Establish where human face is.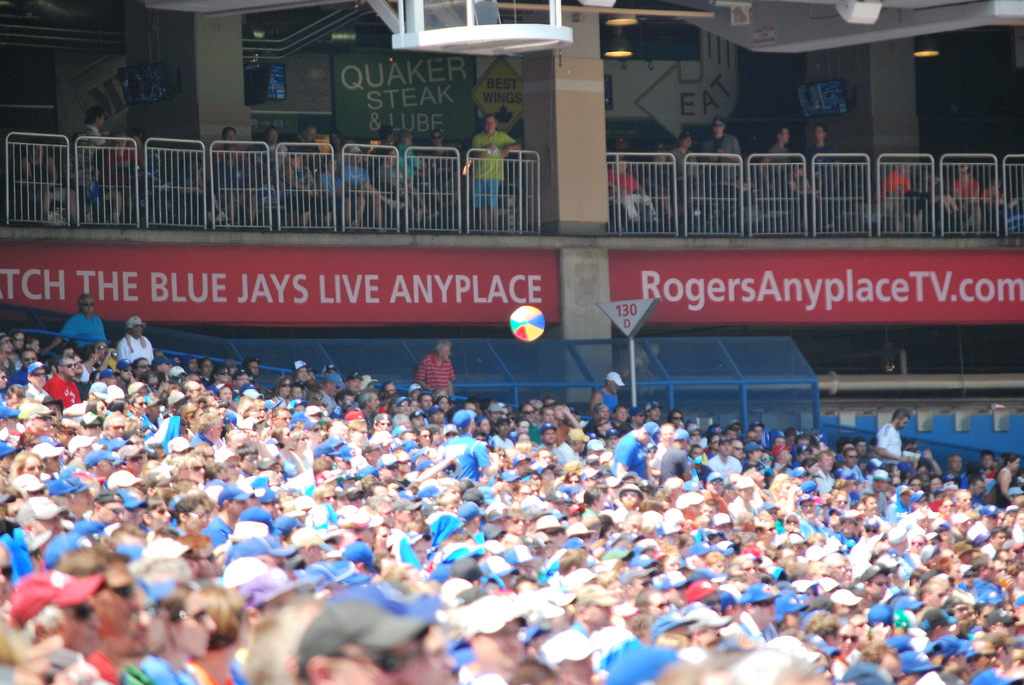
Established at 444 346 452 360.
